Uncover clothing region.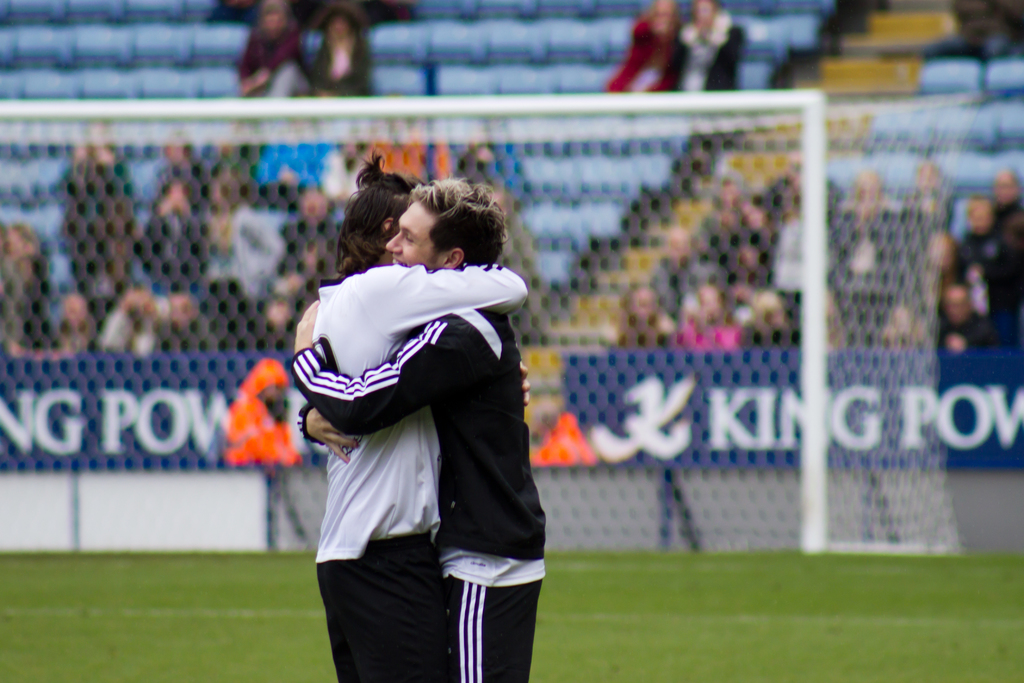
Uncovered: detection(312, 531, 449, 682).
